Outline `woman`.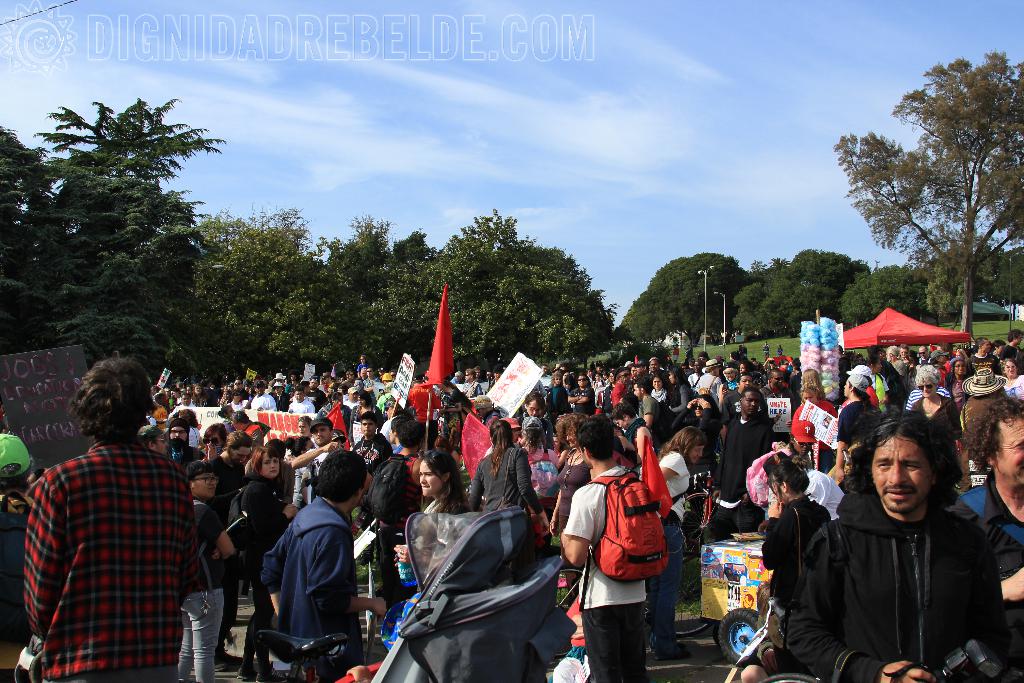
Outline: bbox=[651, 372, 671, 410].
